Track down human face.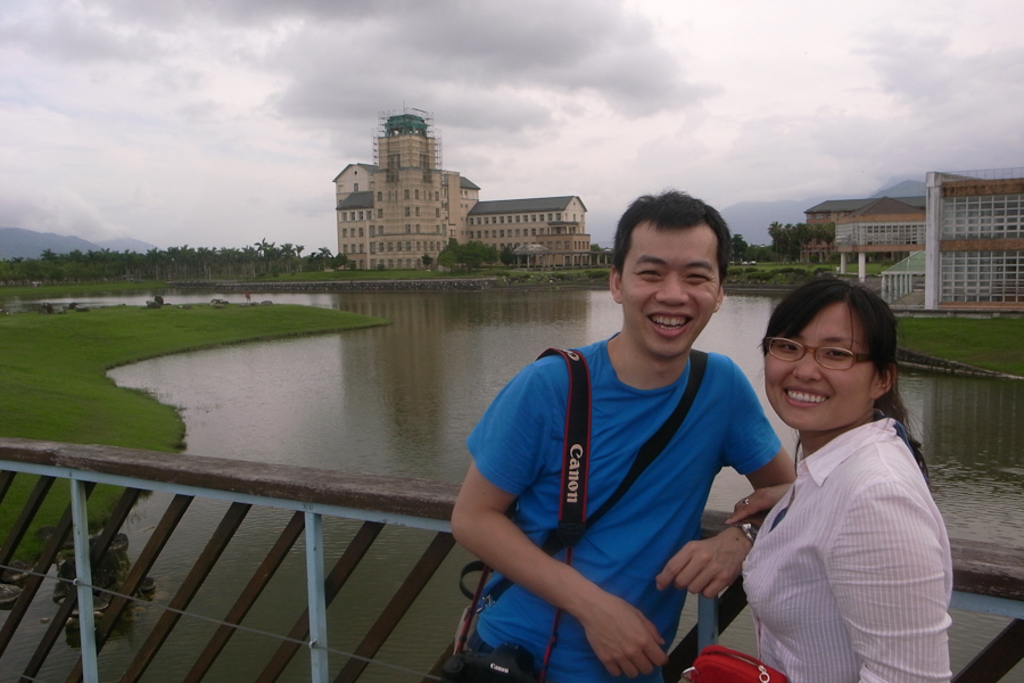
Tracked to x1=765 y1=299 x2=874 y2=426.
